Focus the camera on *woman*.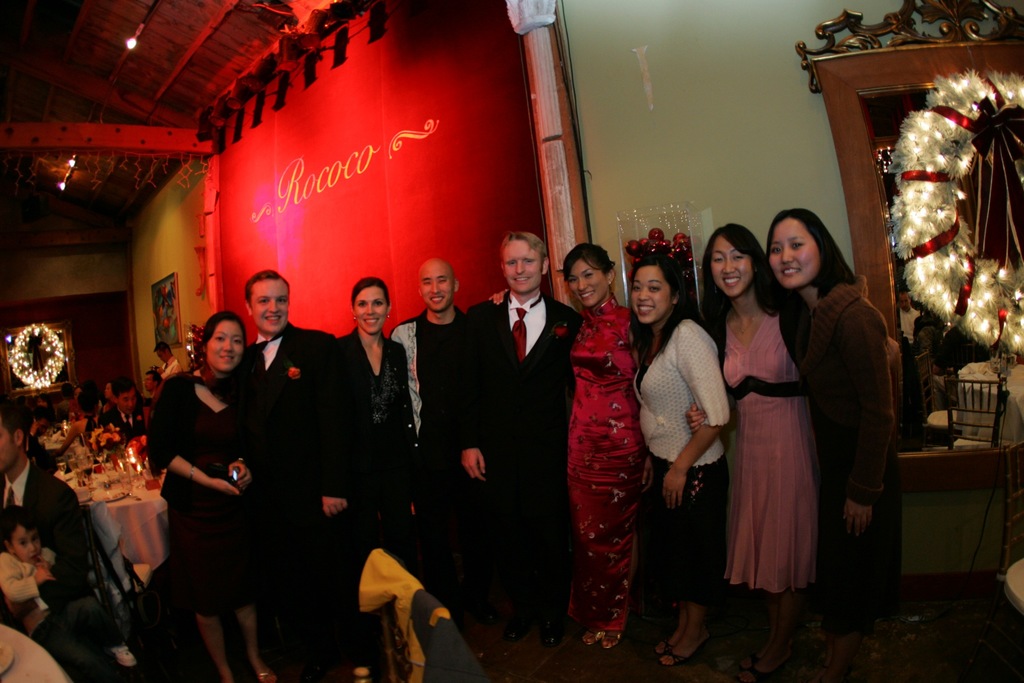
Focus region: 150/308/284/682.
